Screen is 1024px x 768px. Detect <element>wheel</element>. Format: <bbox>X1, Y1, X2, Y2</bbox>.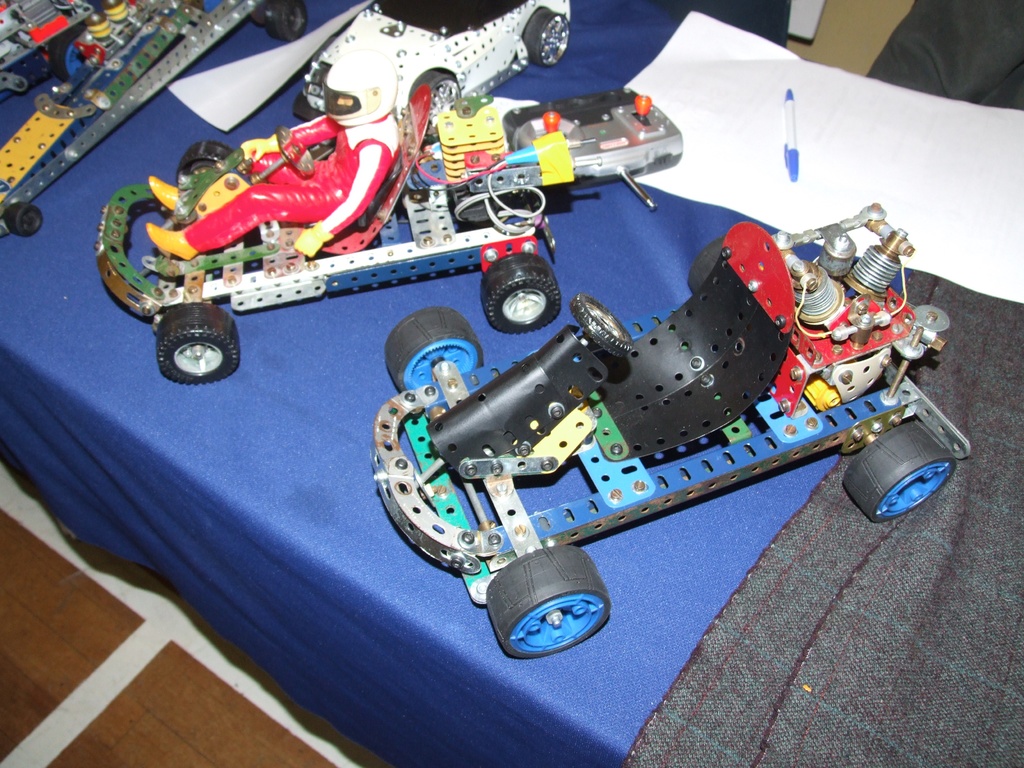
<bbox>409, 73, 461, 132</bbox>.
